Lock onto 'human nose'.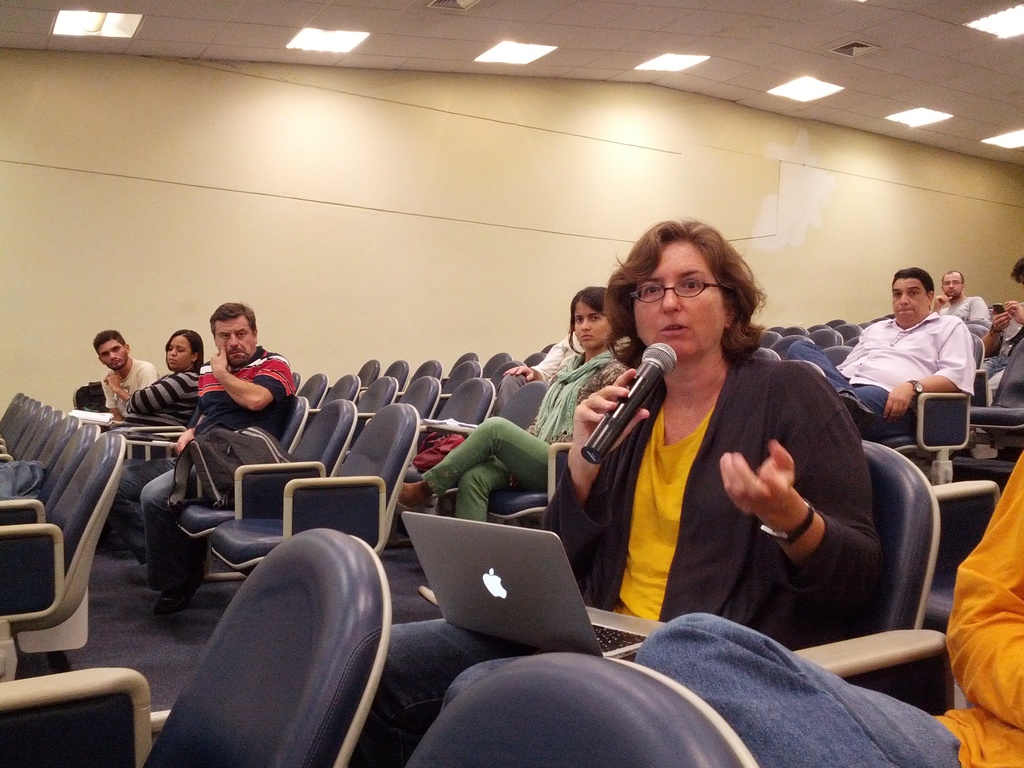
Locked: crop(947, 282, 953, 291).
